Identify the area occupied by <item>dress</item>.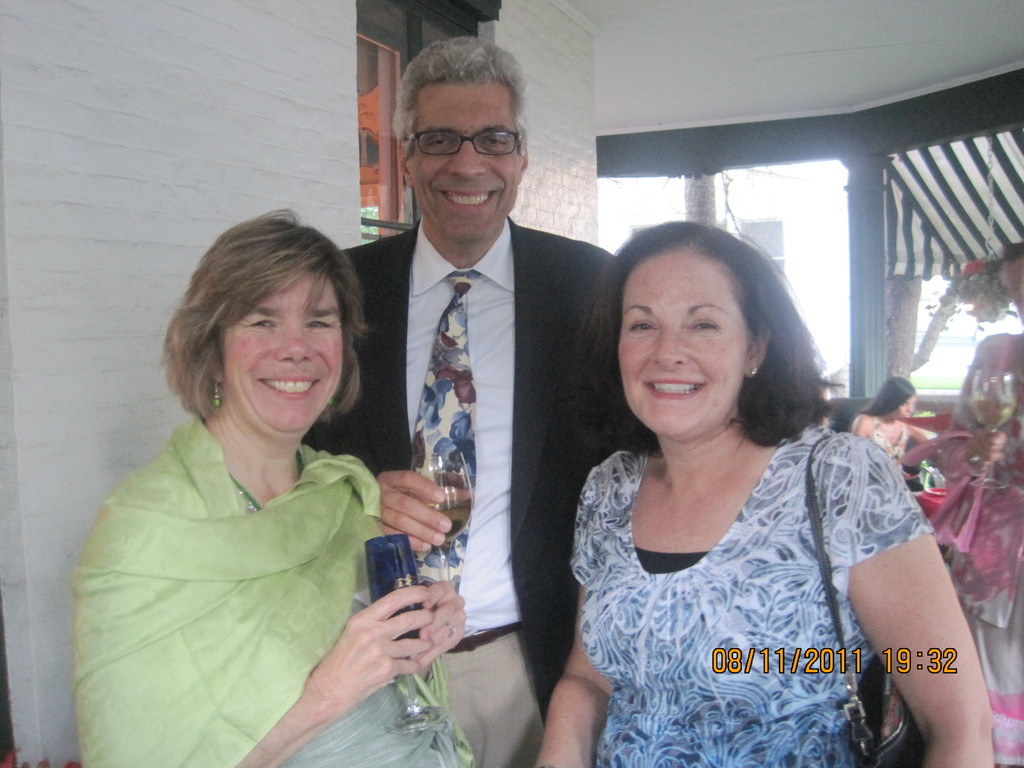
Area: detection(867, 406, 919, 500).
